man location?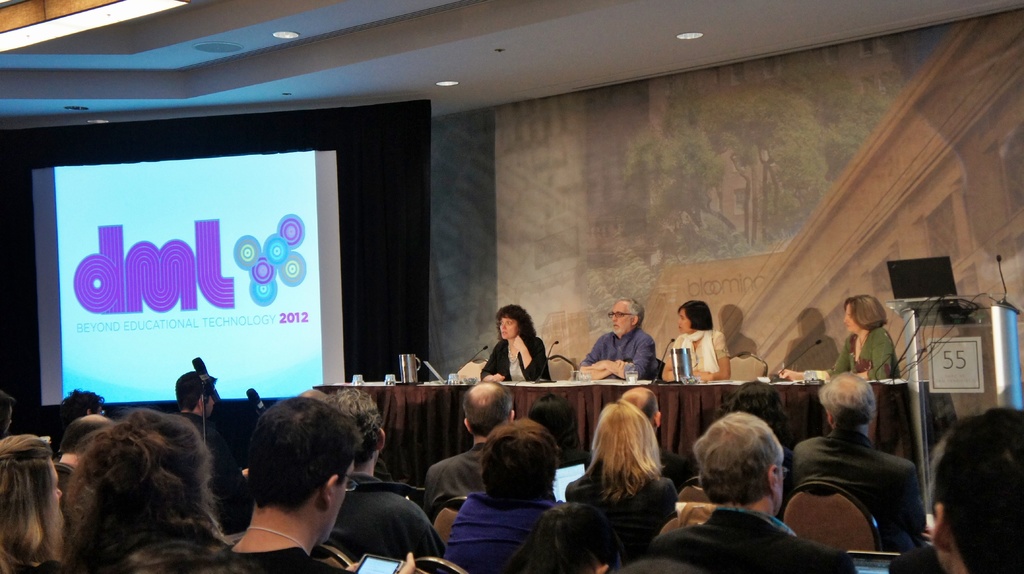
645,403,871,573
